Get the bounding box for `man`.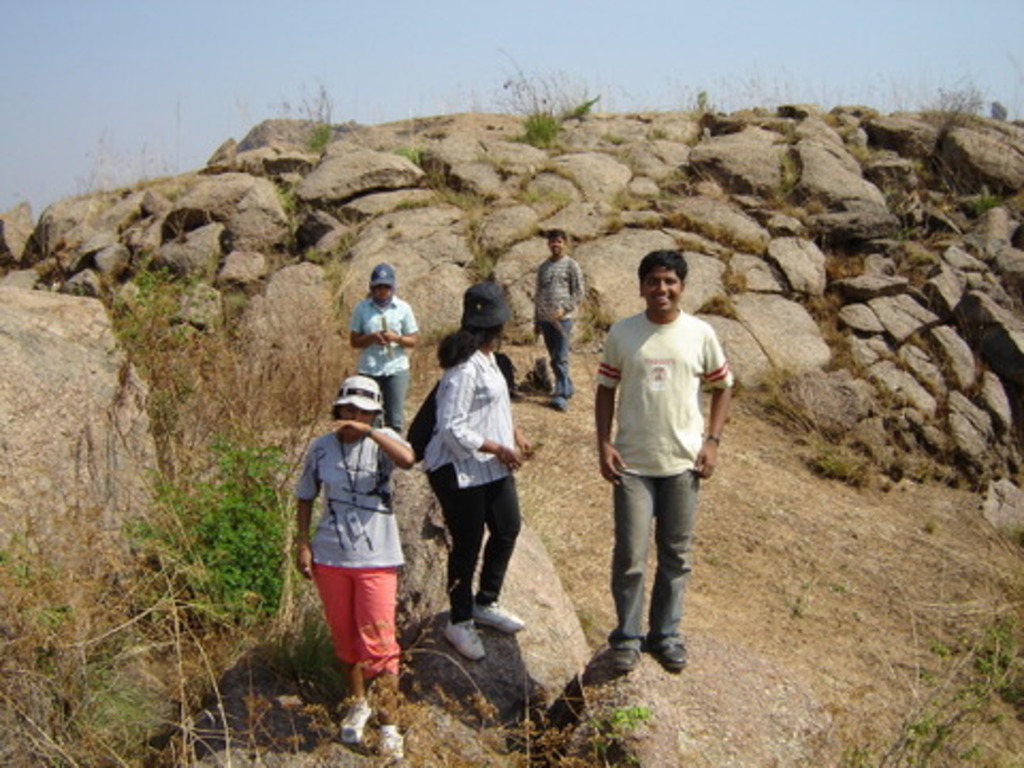
l=535, t=226, r=580, b=410.
